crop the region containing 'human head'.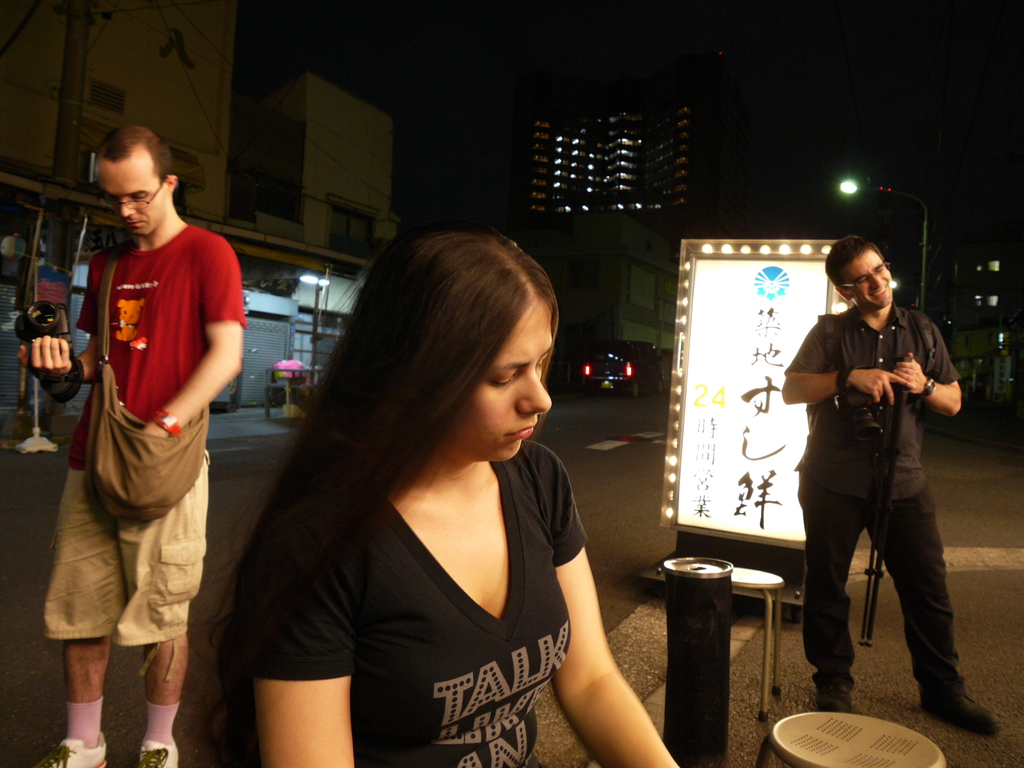
Crop region: bbox(92, 126, 167, 239).
